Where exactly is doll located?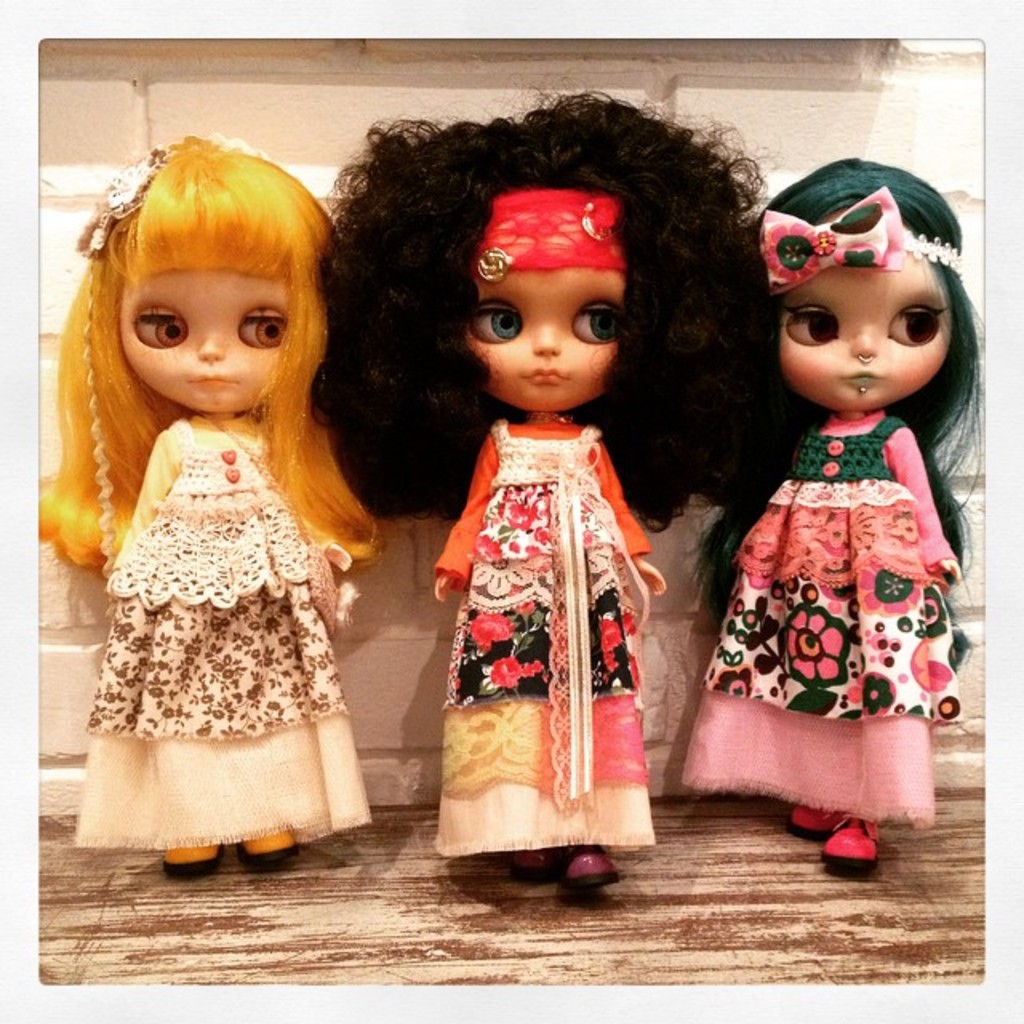
Its bounding box is pyautogui.locateOnScreen(664, 166, 970, 890).
